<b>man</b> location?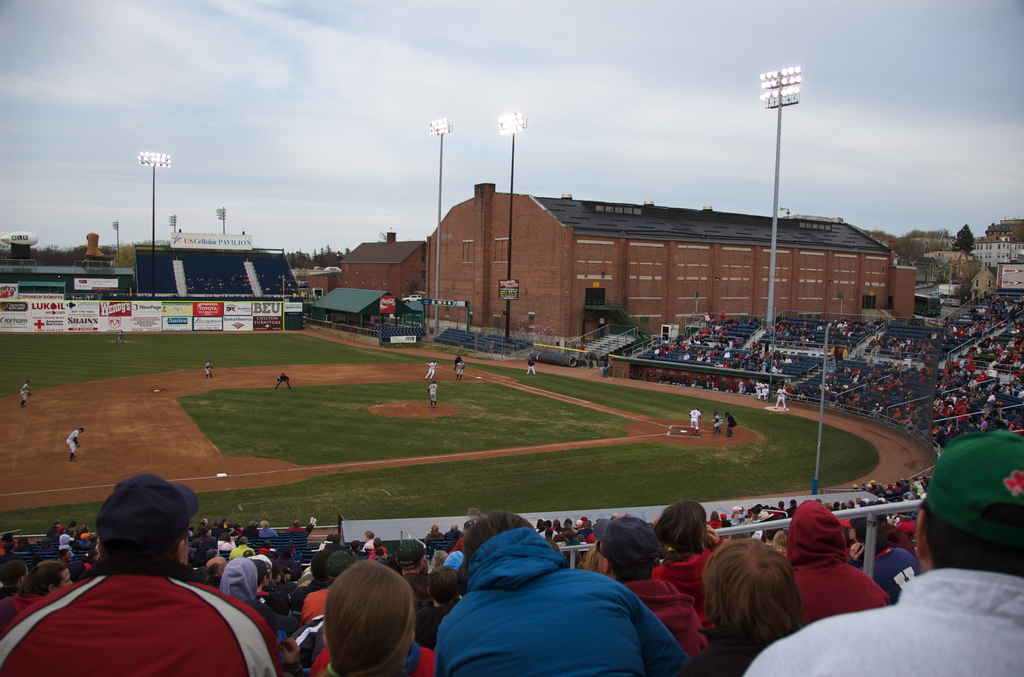
<region>723, 411, 733, 434</region>
